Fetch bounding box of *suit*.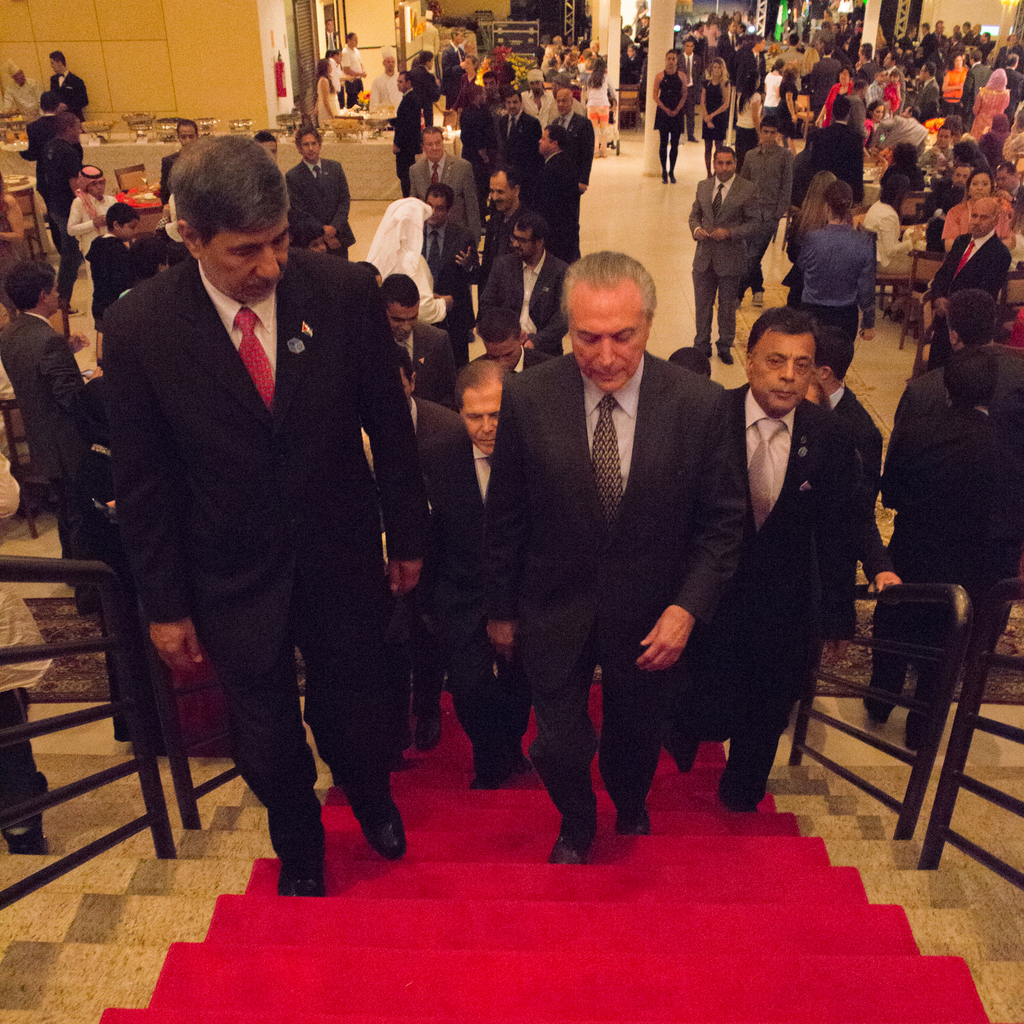
Bbox: bbox(558, 115, 595, 188).
